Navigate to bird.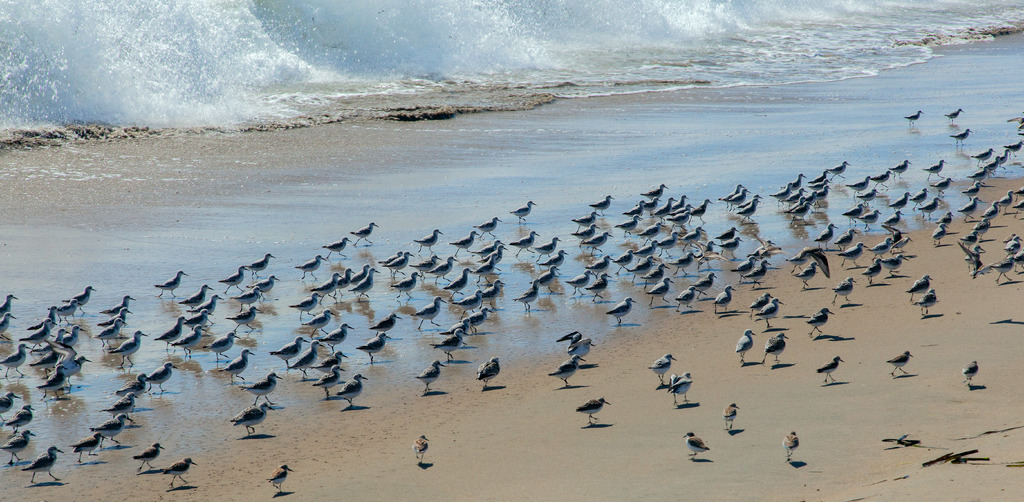
Navigation target: <region>165, 325, 204, 359</region>.
